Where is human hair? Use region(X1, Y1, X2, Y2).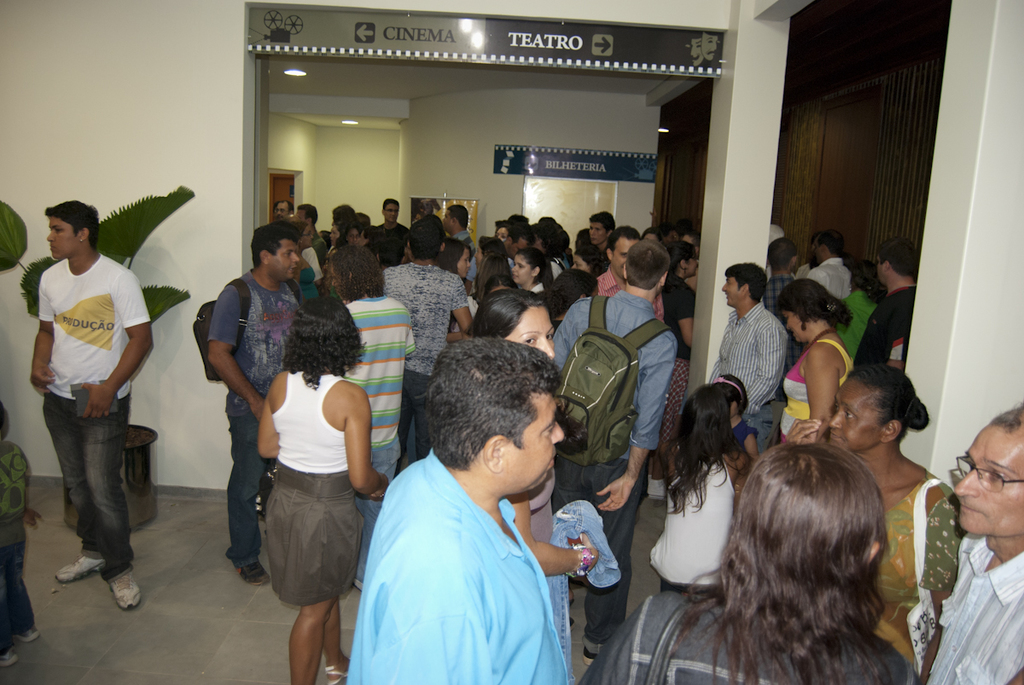
region(703, 421, 917, 684).
